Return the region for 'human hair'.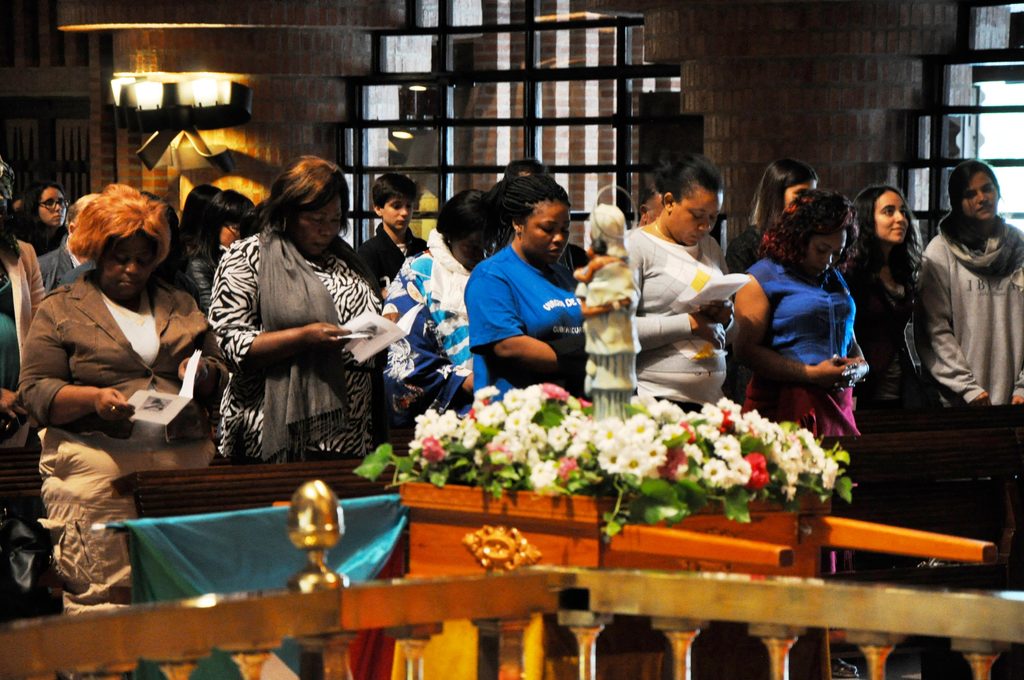
Rect(179, 179, 219, 244).
